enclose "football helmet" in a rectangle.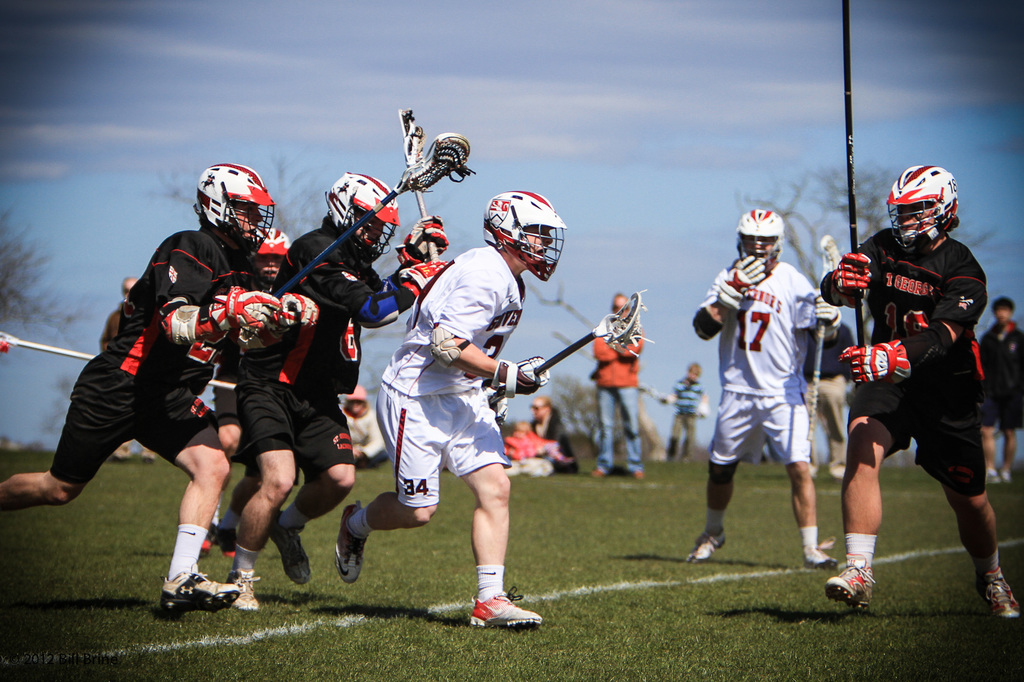
(481, 181, 575, 278).
